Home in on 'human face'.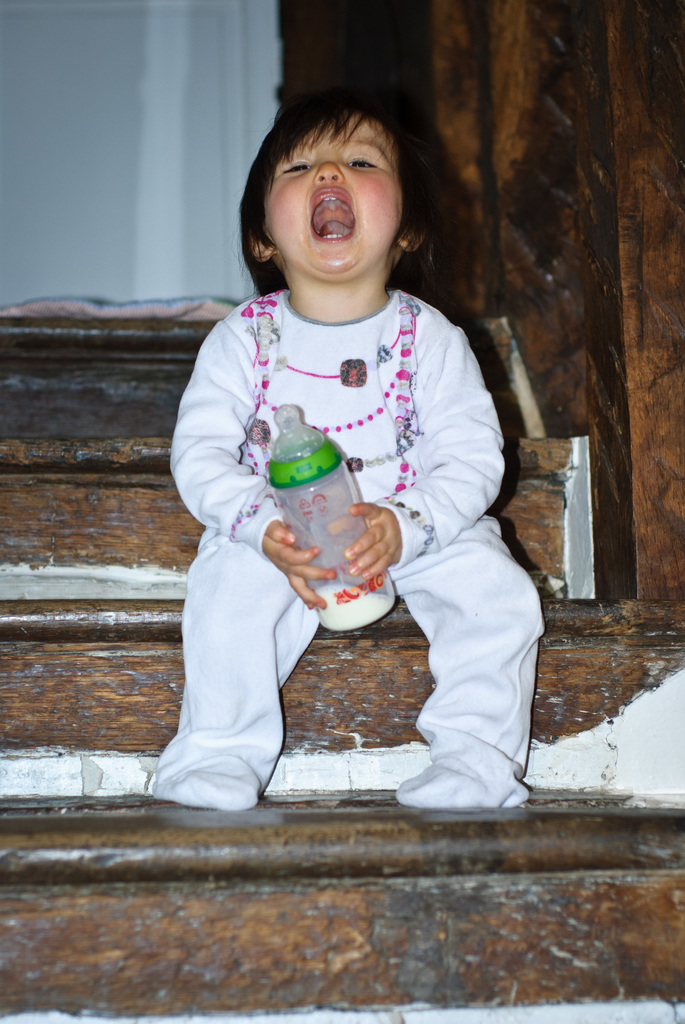
Homed in at left=262, top=120, right=410, bottom=273.
